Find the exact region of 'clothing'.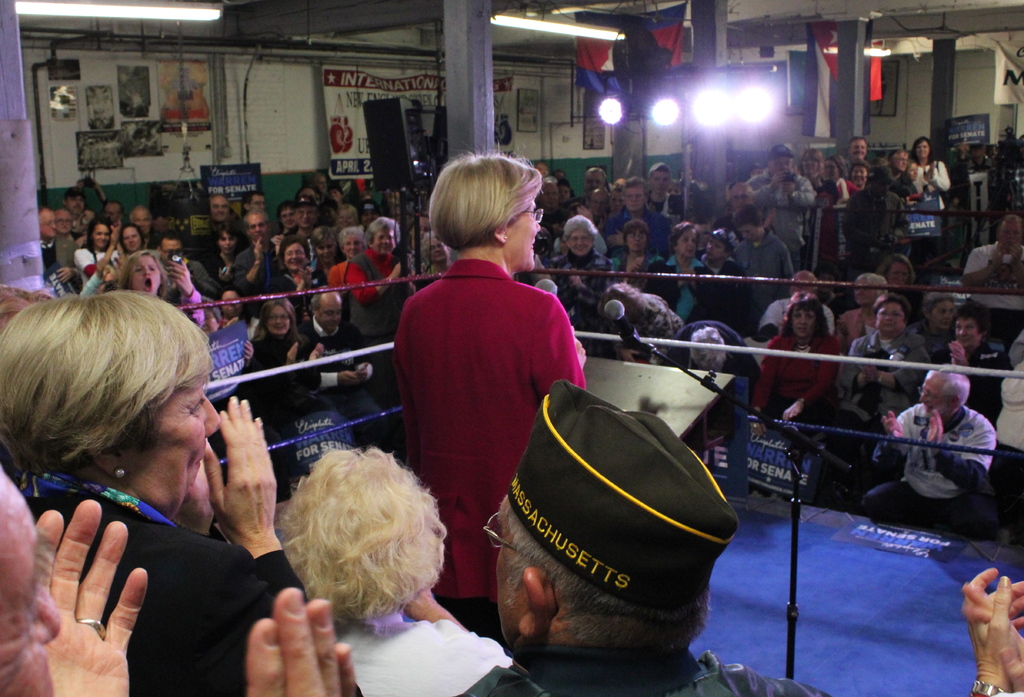
Exact region: (760, 327, 843, 450).
